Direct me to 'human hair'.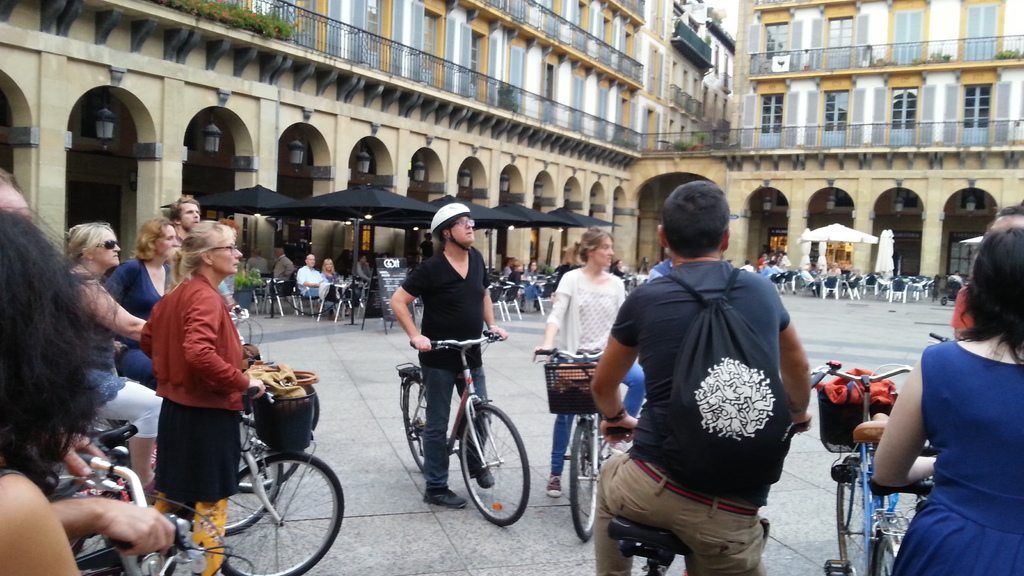
Direction: locate(65, 226, 105, 259).
